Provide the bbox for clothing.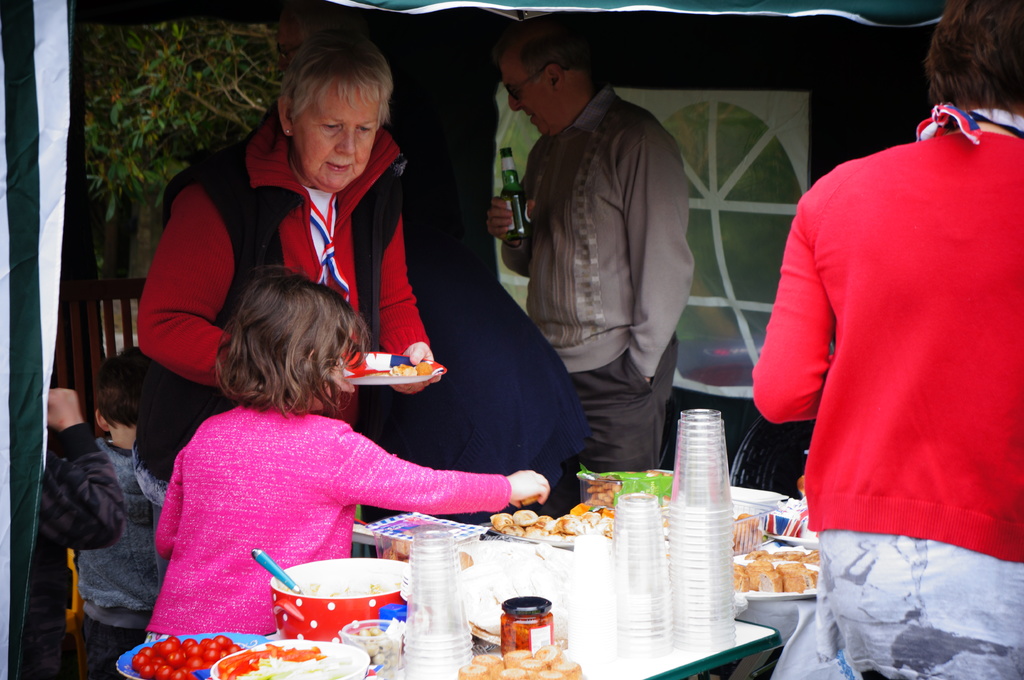
bbox=[502, 83, 692, 475].
